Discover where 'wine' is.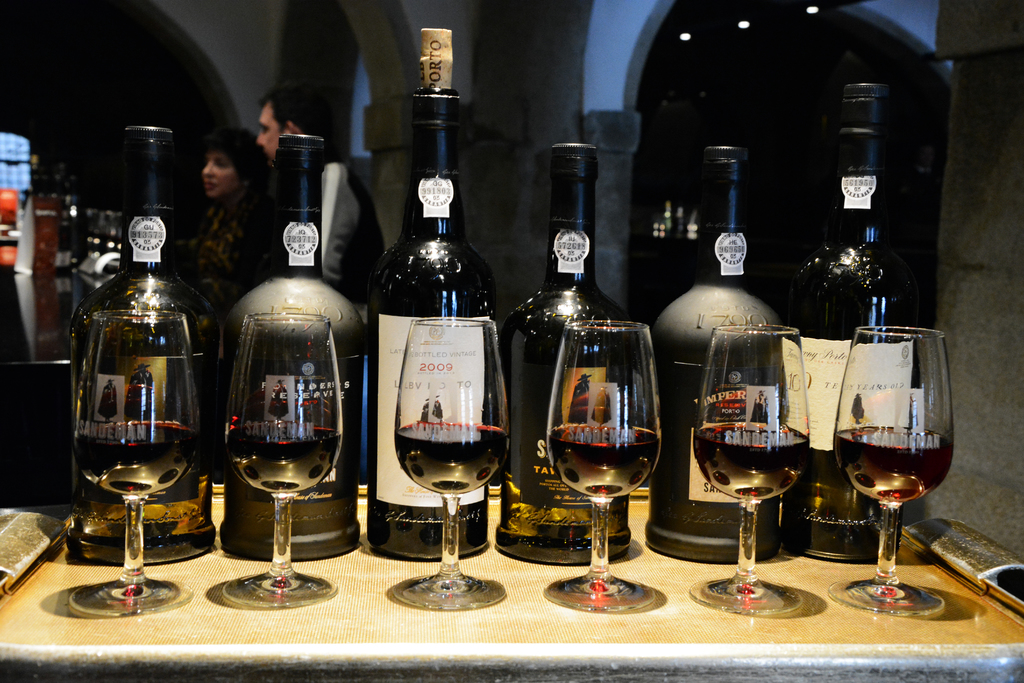
Discovered at pyautogui.locateOnScreen(547, 424, 659, 502).
